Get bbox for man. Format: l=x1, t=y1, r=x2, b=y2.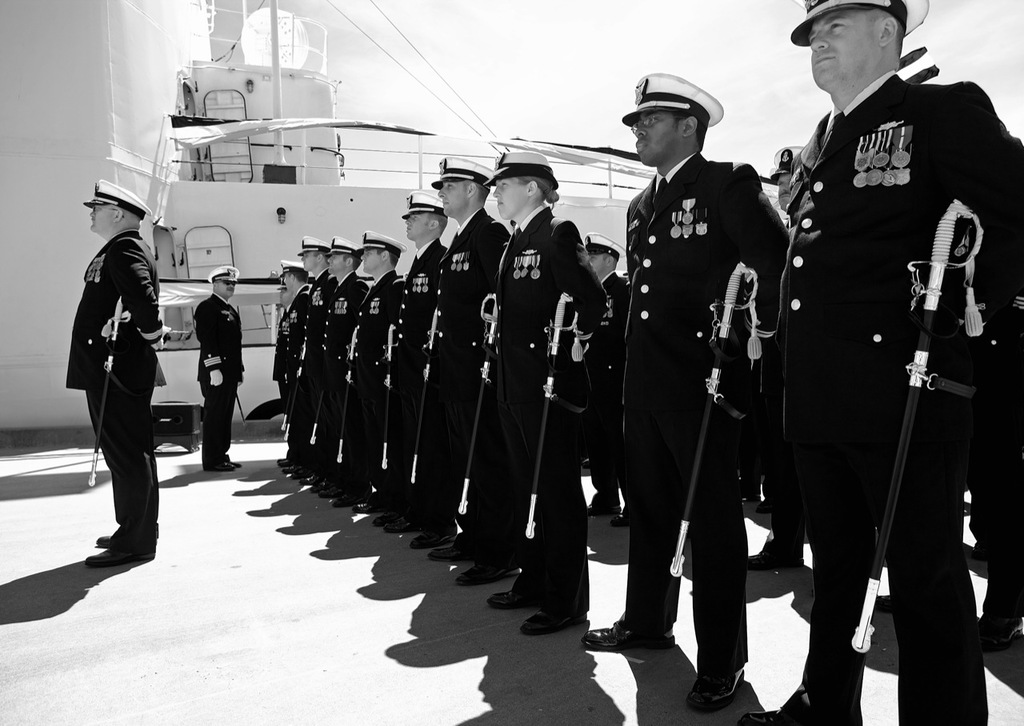
l=60, t=182, r=166, b=584.
